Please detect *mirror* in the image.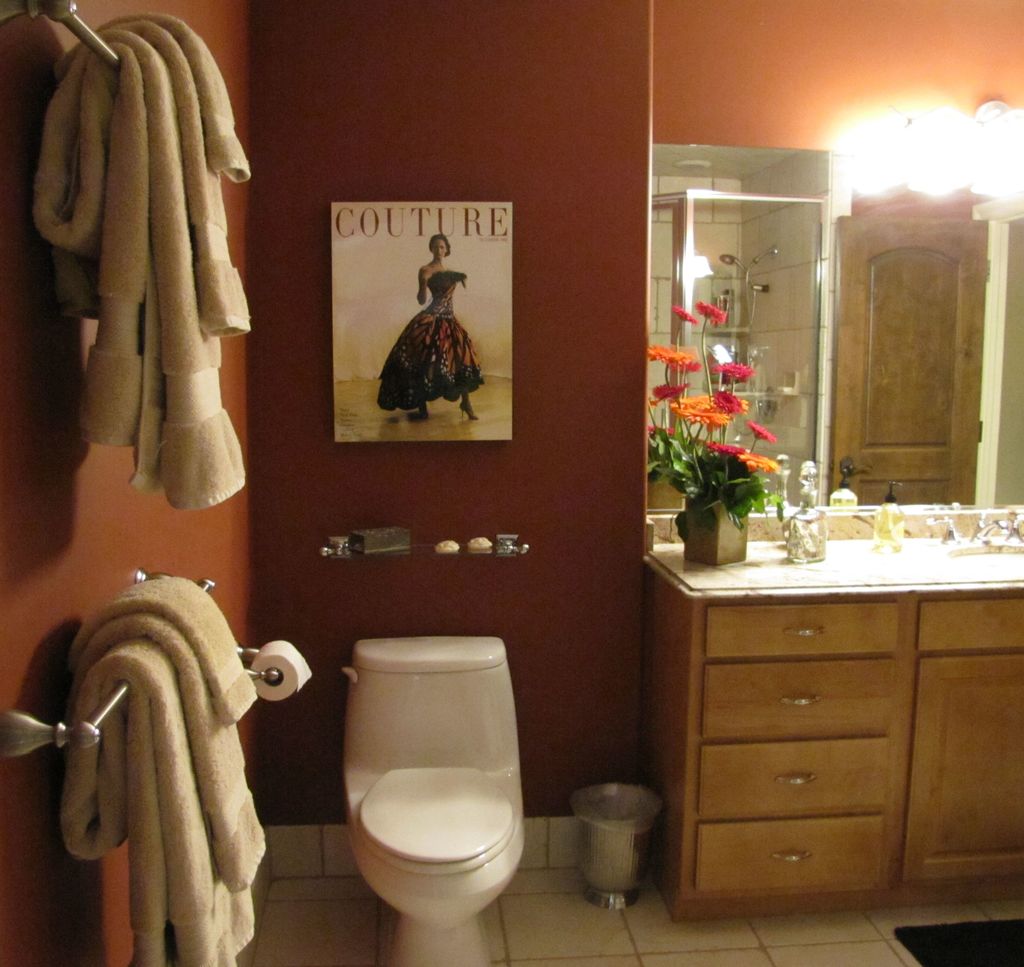
locate(649, 0, 1023, 514).
